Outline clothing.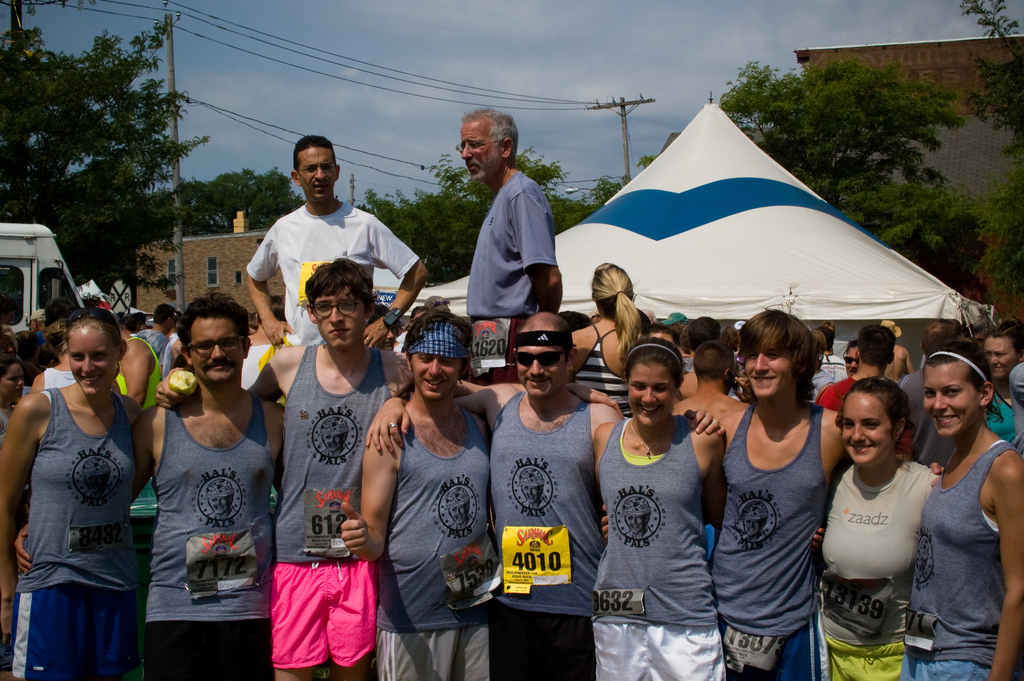
Outline: 16, 353, 141, 655.
